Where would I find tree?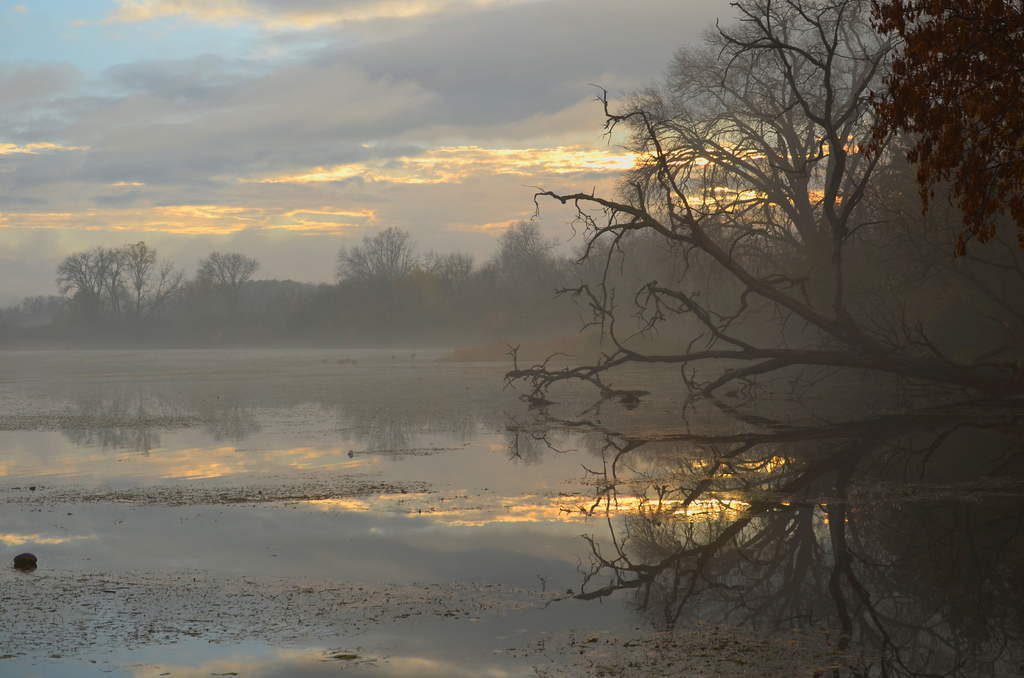
At [323,215,429,335].
